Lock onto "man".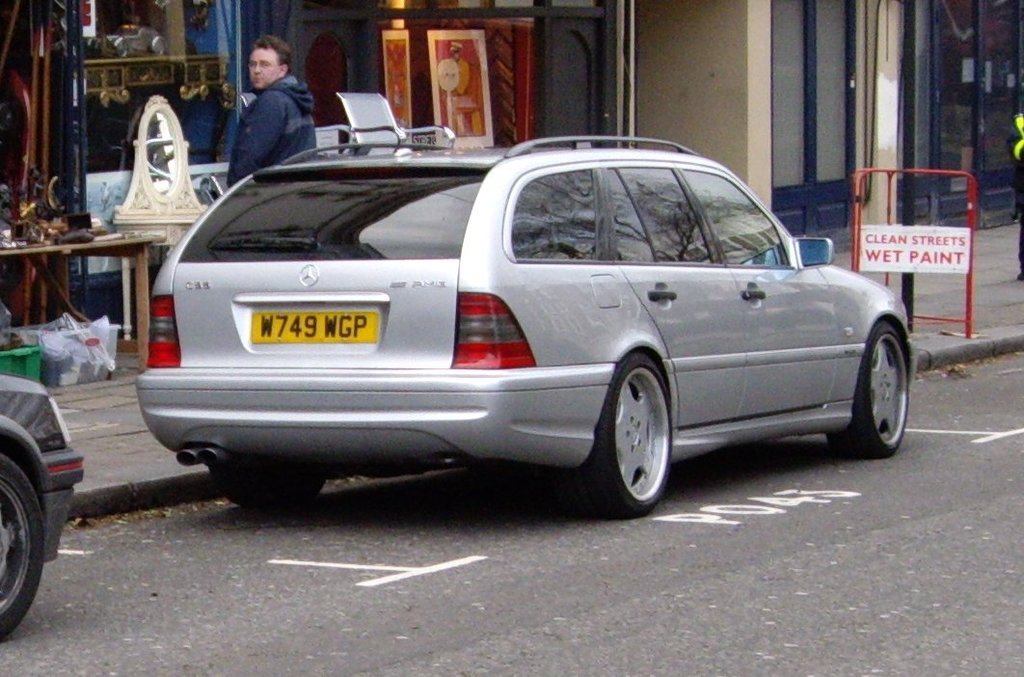
Locked: 1001,73,1023,289.
